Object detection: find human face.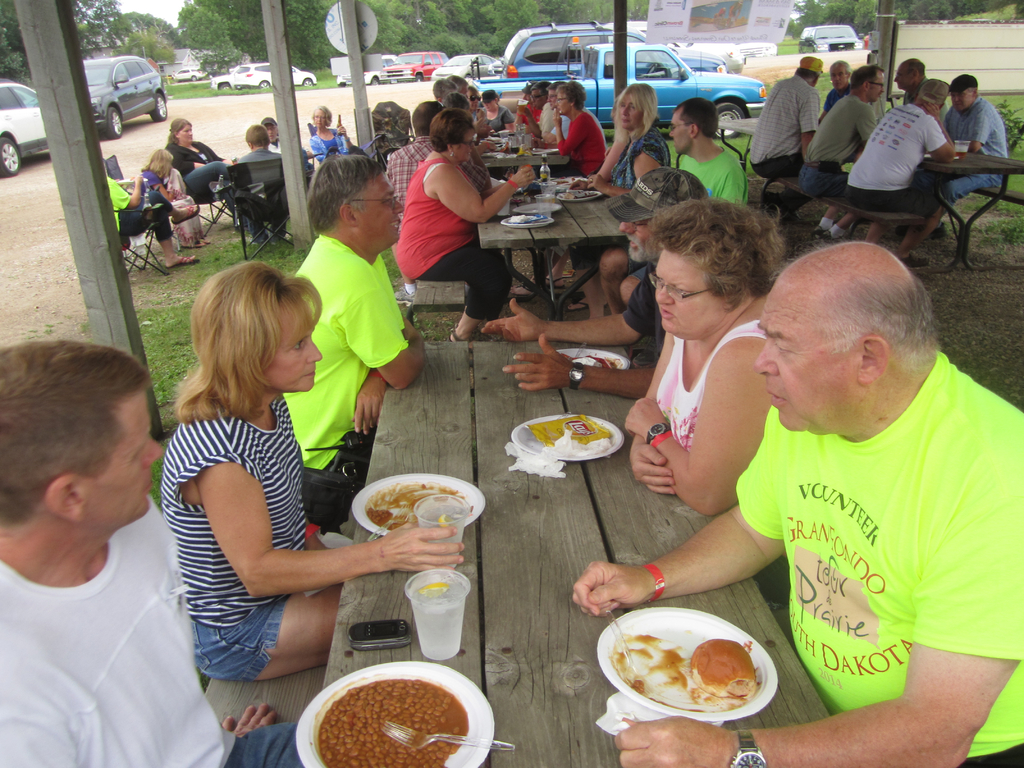
rect(668, 109, 692, 143).
